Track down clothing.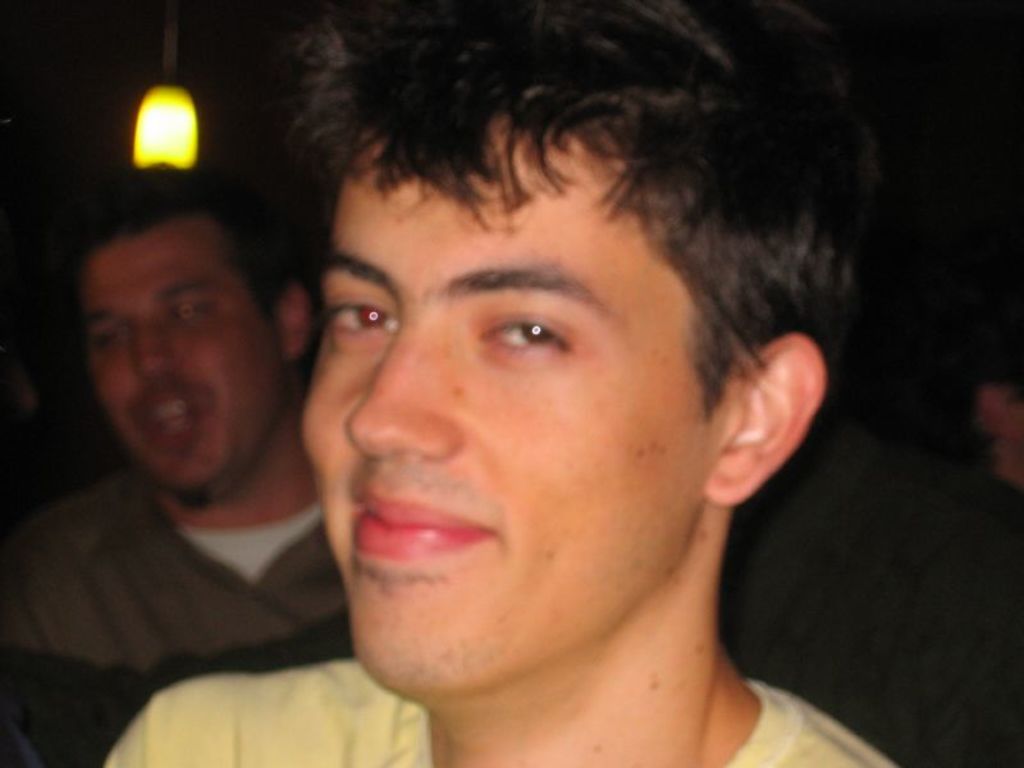
Tracked to (left=70, top=630, right=904, bottom=767).
